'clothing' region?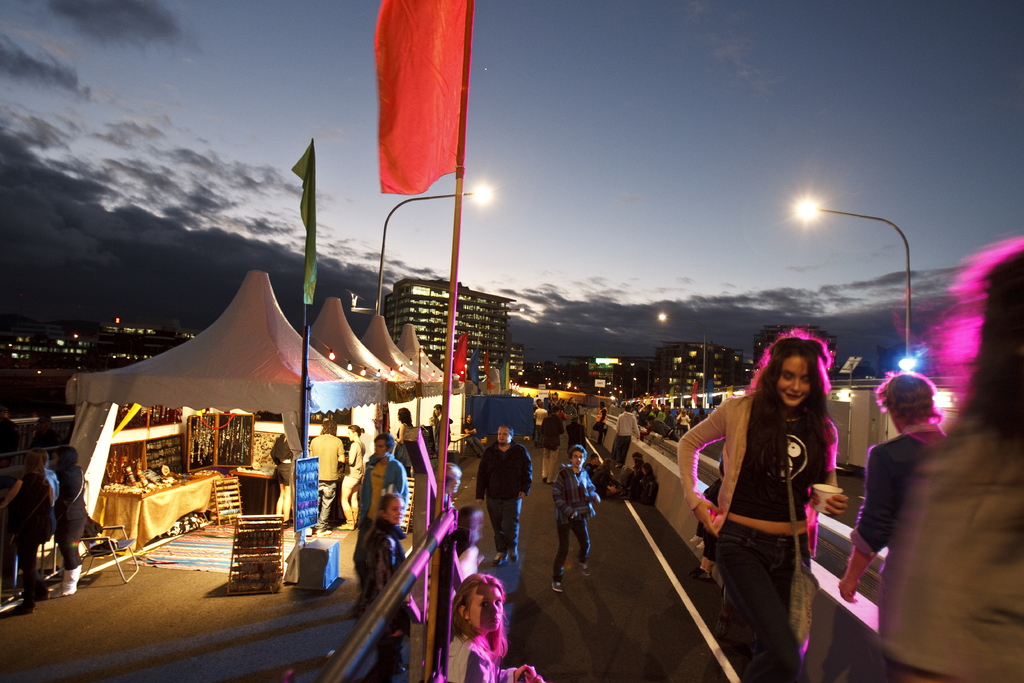
[268, 436, 293, 487]
